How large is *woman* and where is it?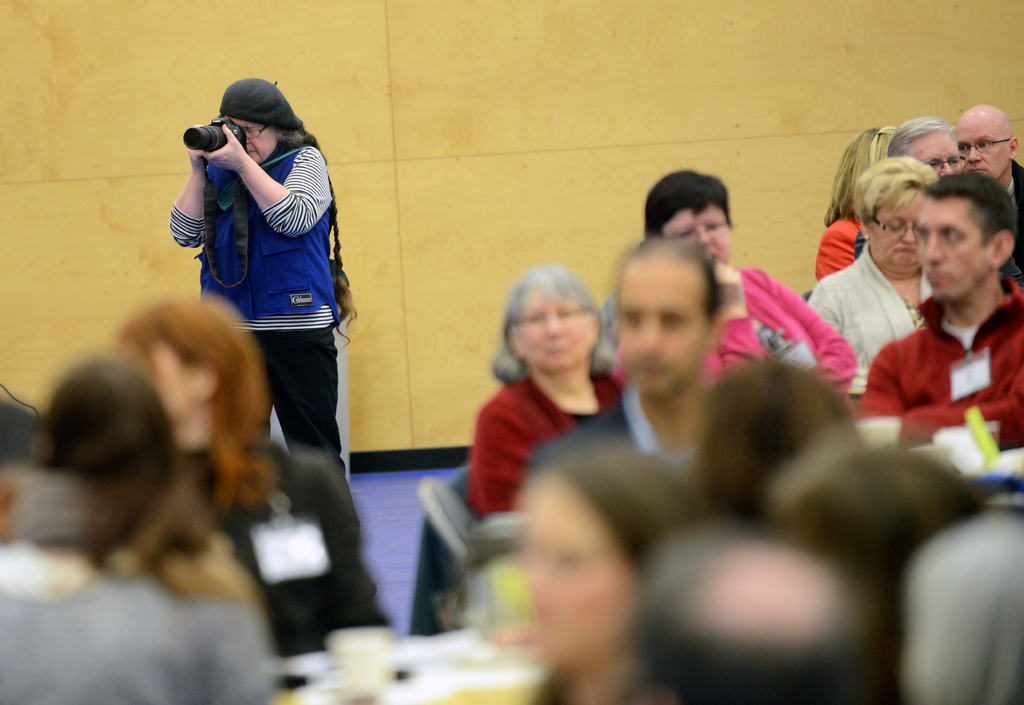
Bounding box: x1=168, y1=73, x2=356, y2=471.
